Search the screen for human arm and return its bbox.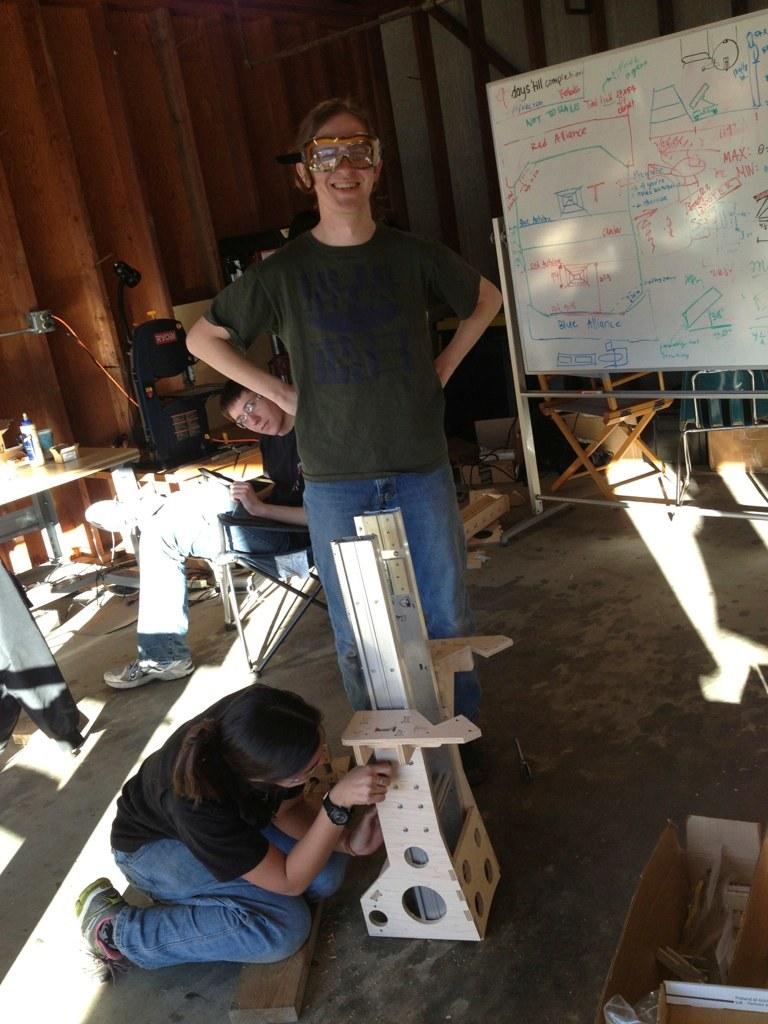
Found: box(222, 472, 309, 527).
